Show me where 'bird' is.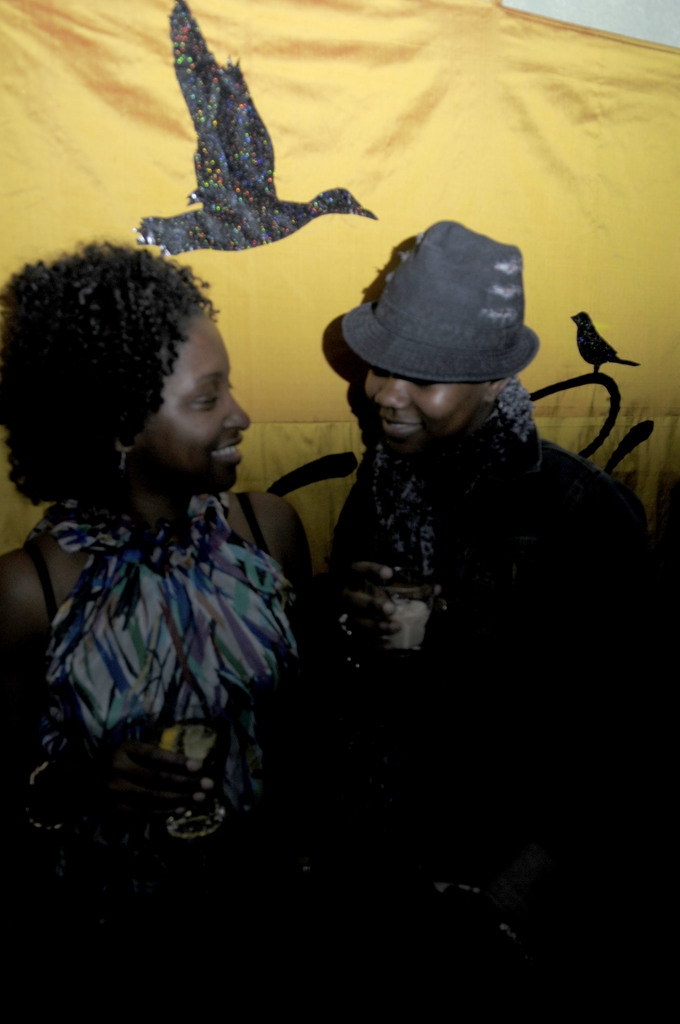
'bird' is at detection(131, 6, 377, 244).
